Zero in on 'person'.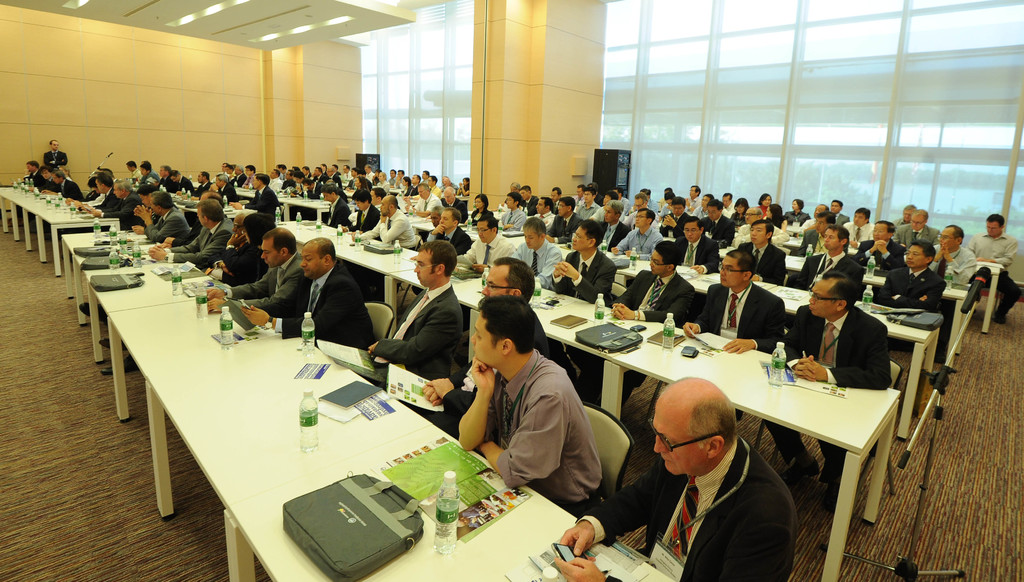
Zeroed in: x1=610 y1=239 x2=703 y2=327.
